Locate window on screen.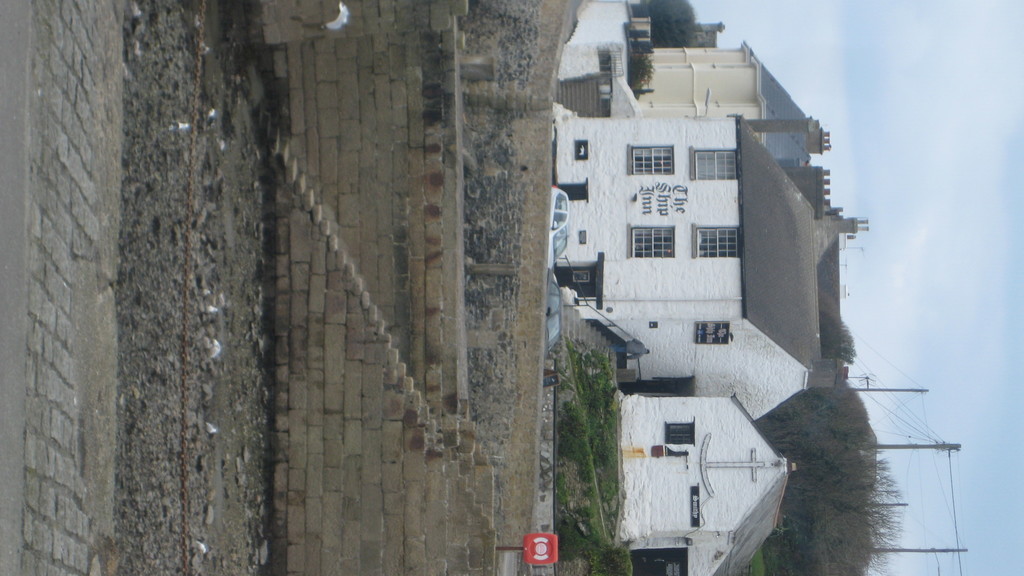
On screen at bbox=[689, 150, 736, 182].
